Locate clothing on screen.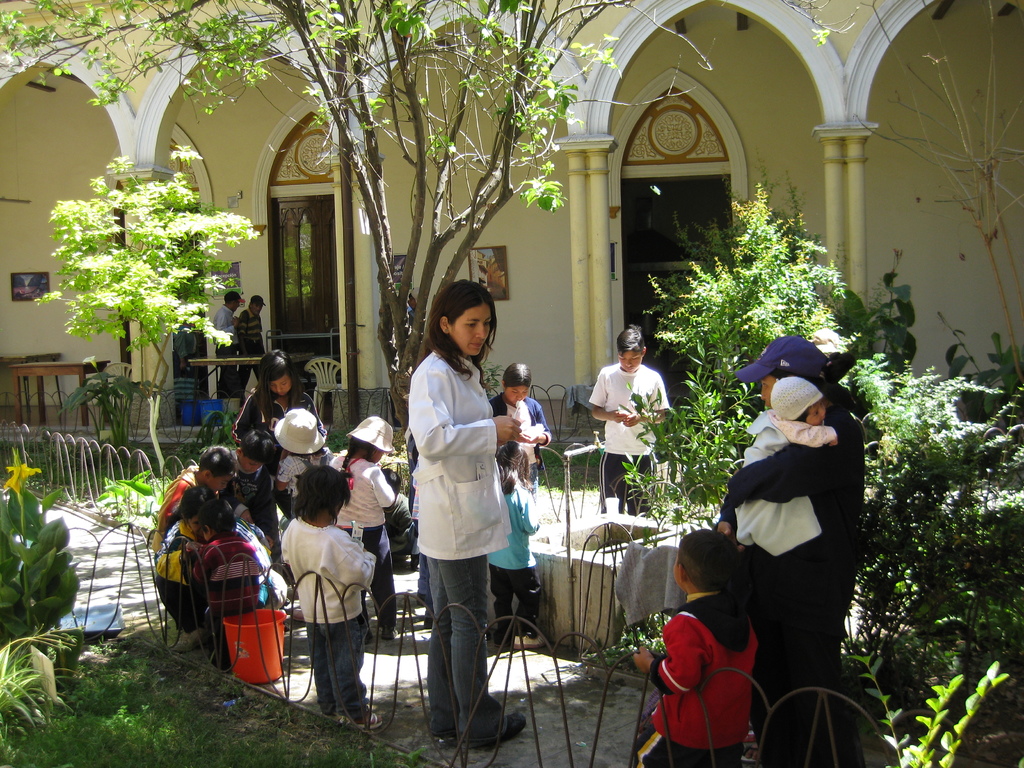
On screen at 740/403/835/552.
